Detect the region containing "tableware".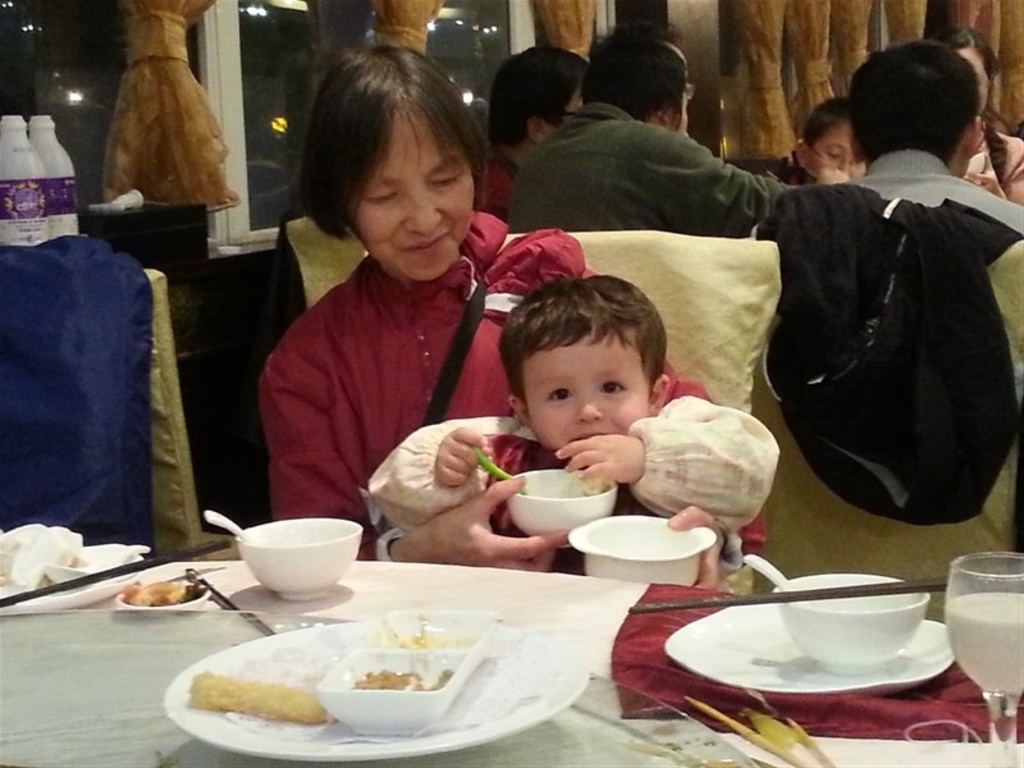
l=220, t=518, r=357, b=611.
